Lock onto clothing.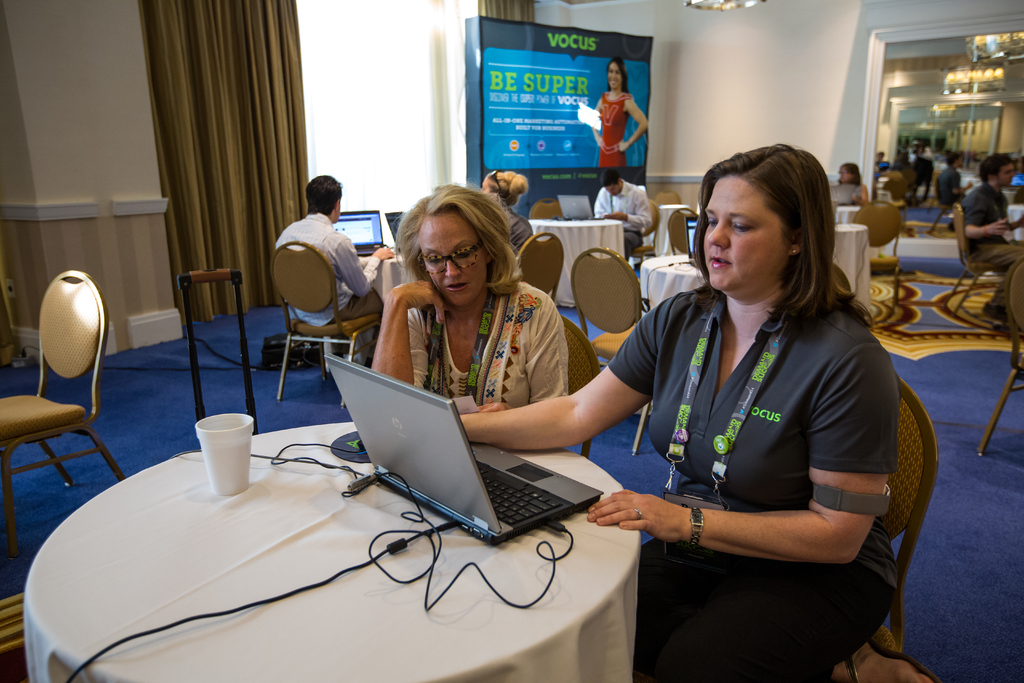
Locked: pyautogui.locateOnScreen(933, 156, 970, 214).
